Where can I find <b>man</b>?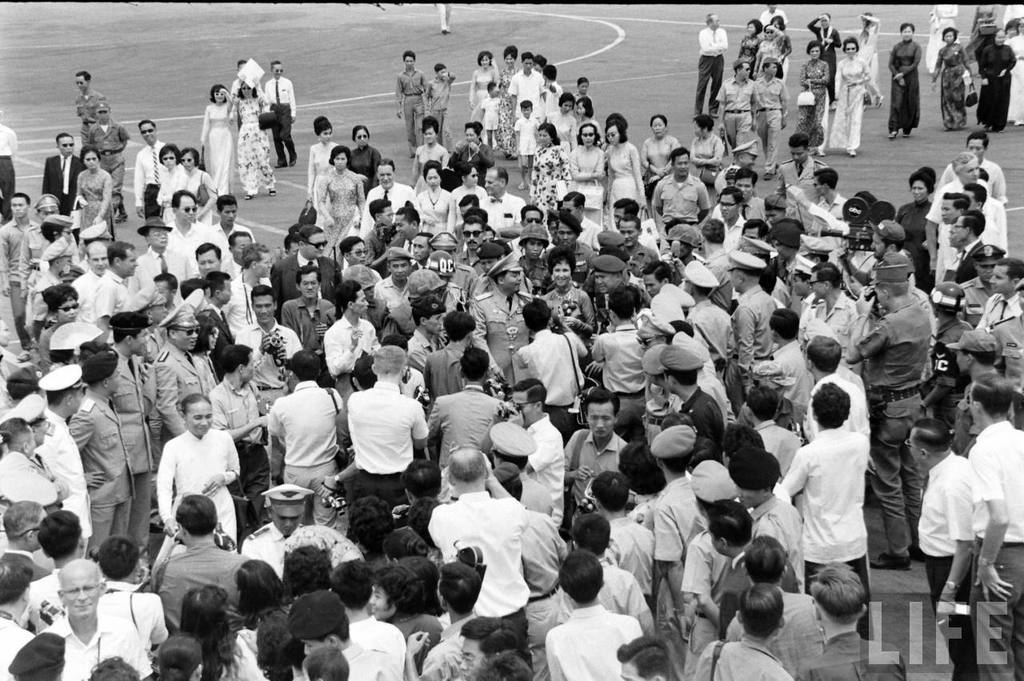
You can find it at detection(38, 128, 86, 218).
